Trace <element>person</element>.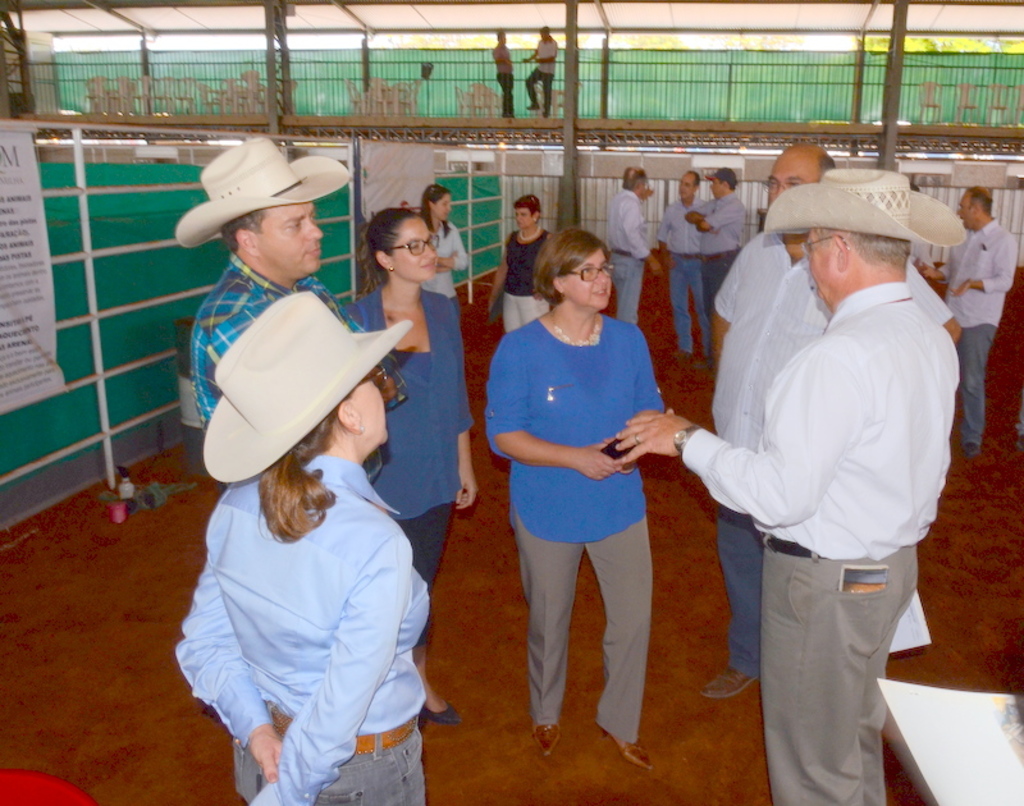
Traced to [502, 203, 700, 780].
